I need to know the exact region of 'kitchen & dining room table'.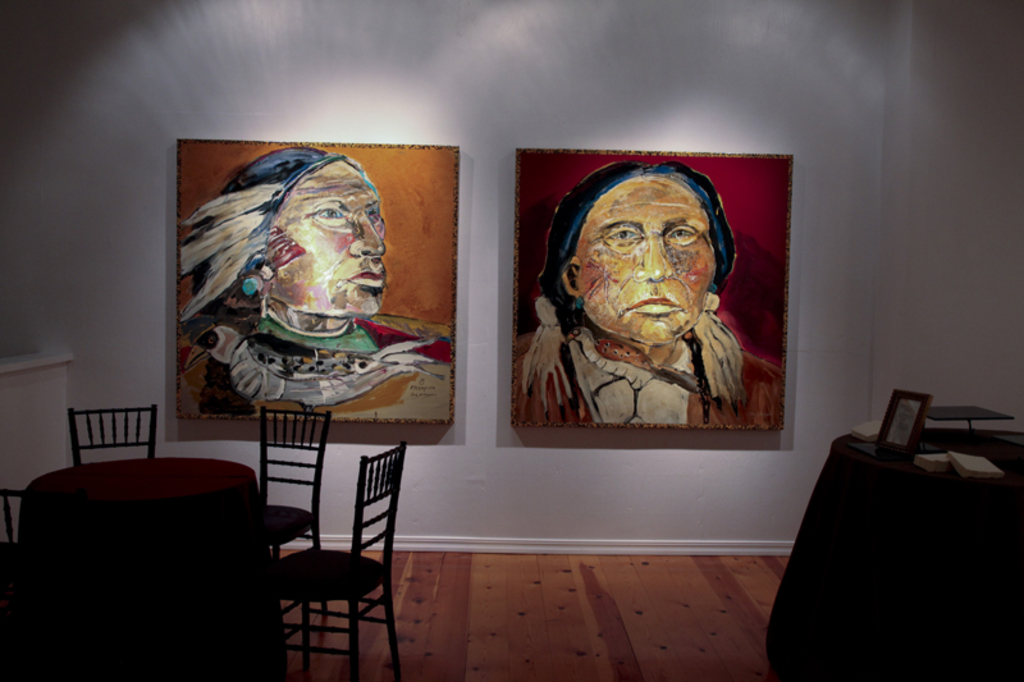
Region: crop(0, 402, 404, 681).
